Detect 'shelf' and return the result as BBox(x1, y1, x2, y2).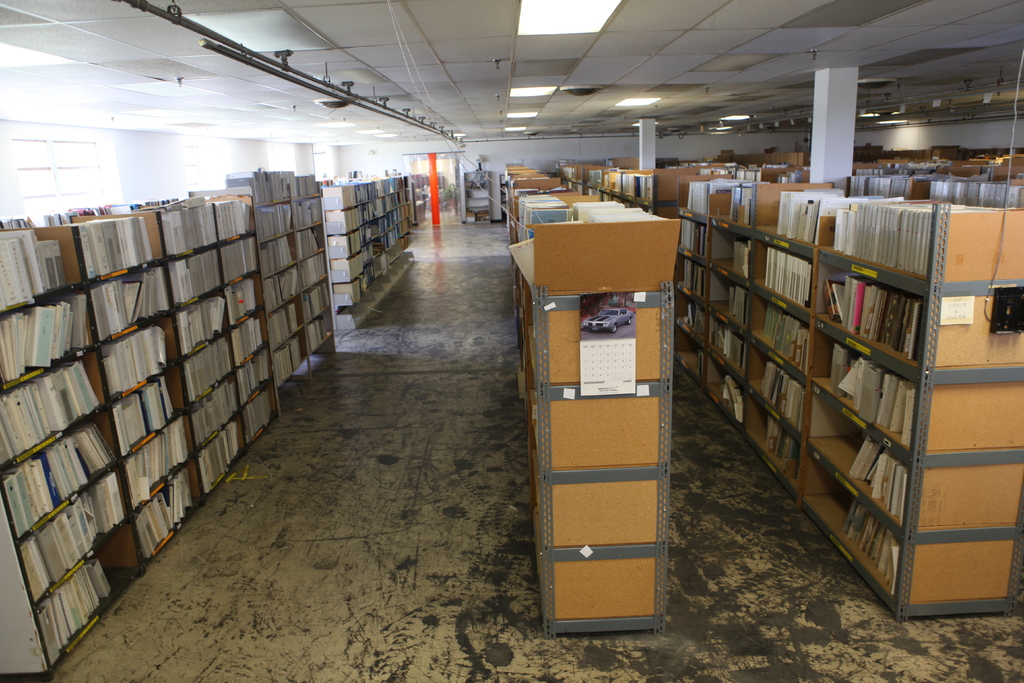
BBox(0, 224, 141, 677).
